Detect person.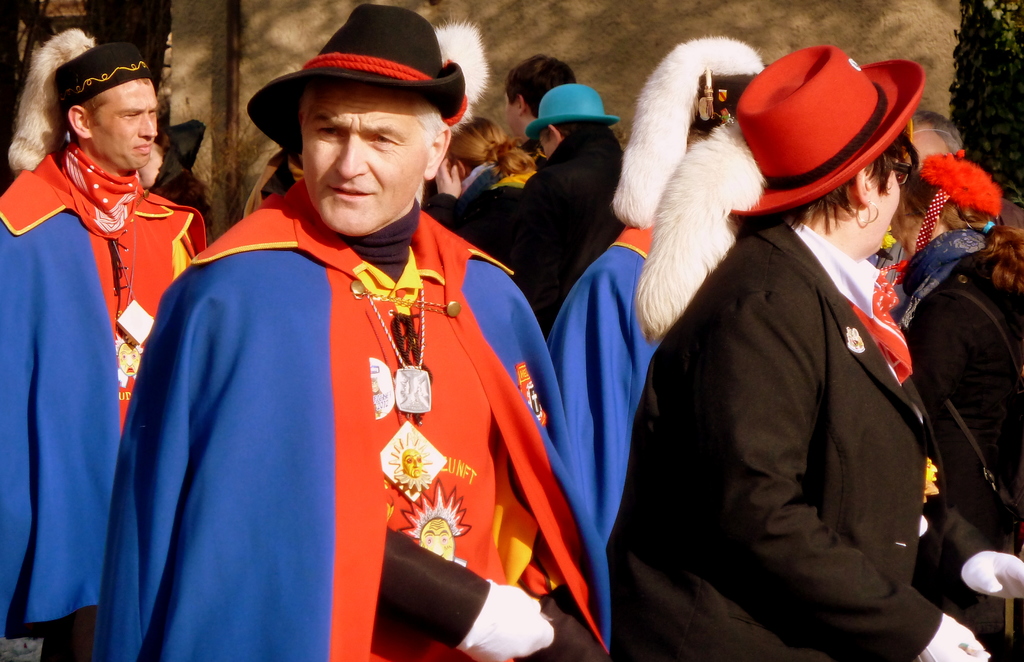
Detected at [x1=425, y1=82, x2=628, y2=330].
